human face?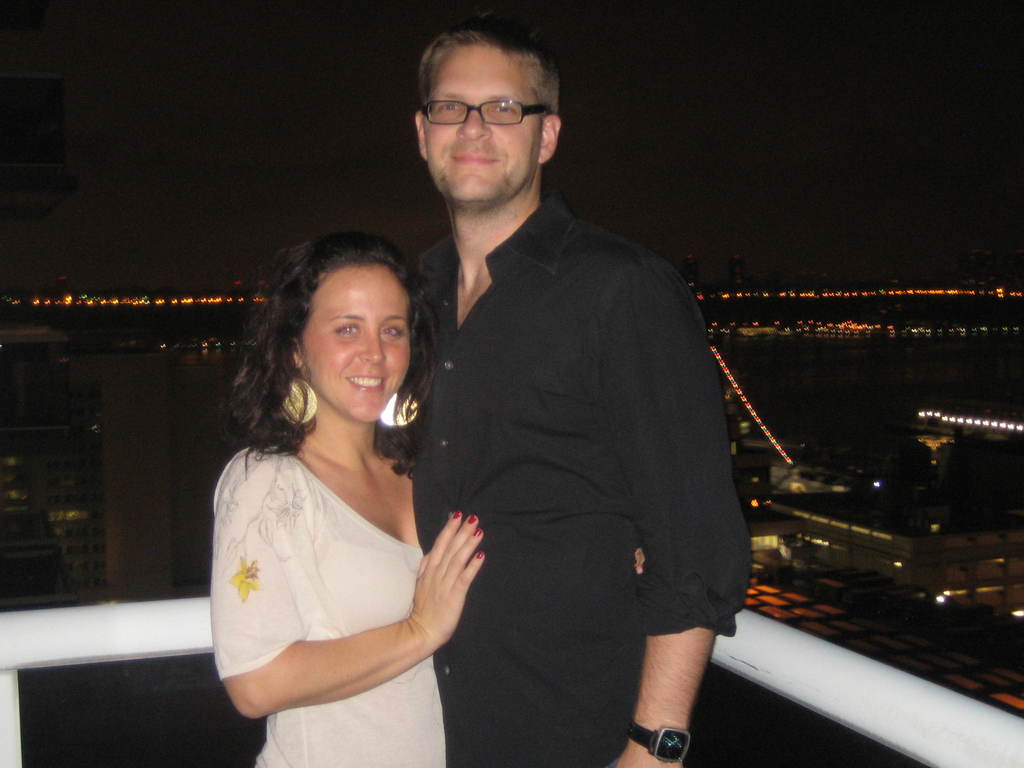
<box>421,43,547,200</box>
